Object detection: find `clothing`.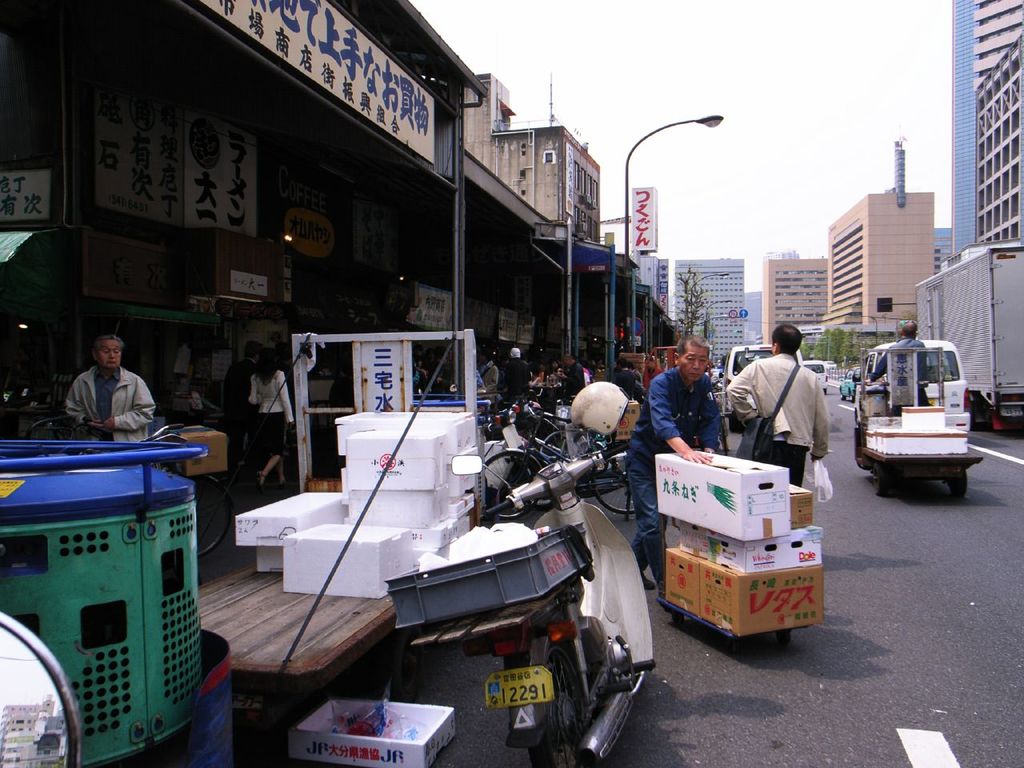
bbox=(251, 376, 290, 476).
